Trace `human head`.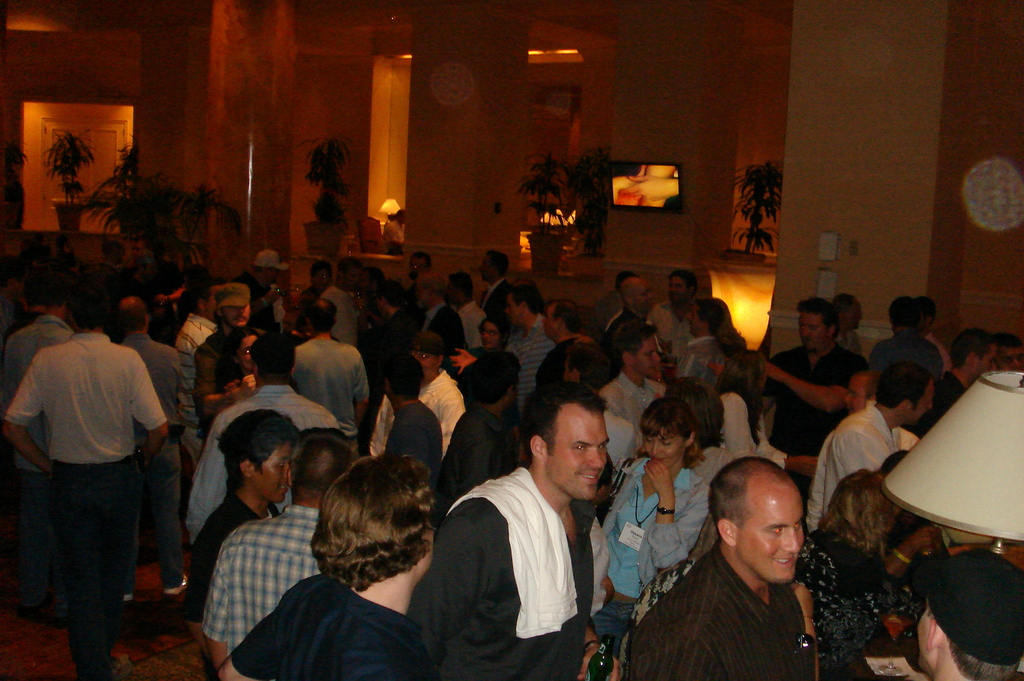
Traced to box(315, 455, 433, 594).
